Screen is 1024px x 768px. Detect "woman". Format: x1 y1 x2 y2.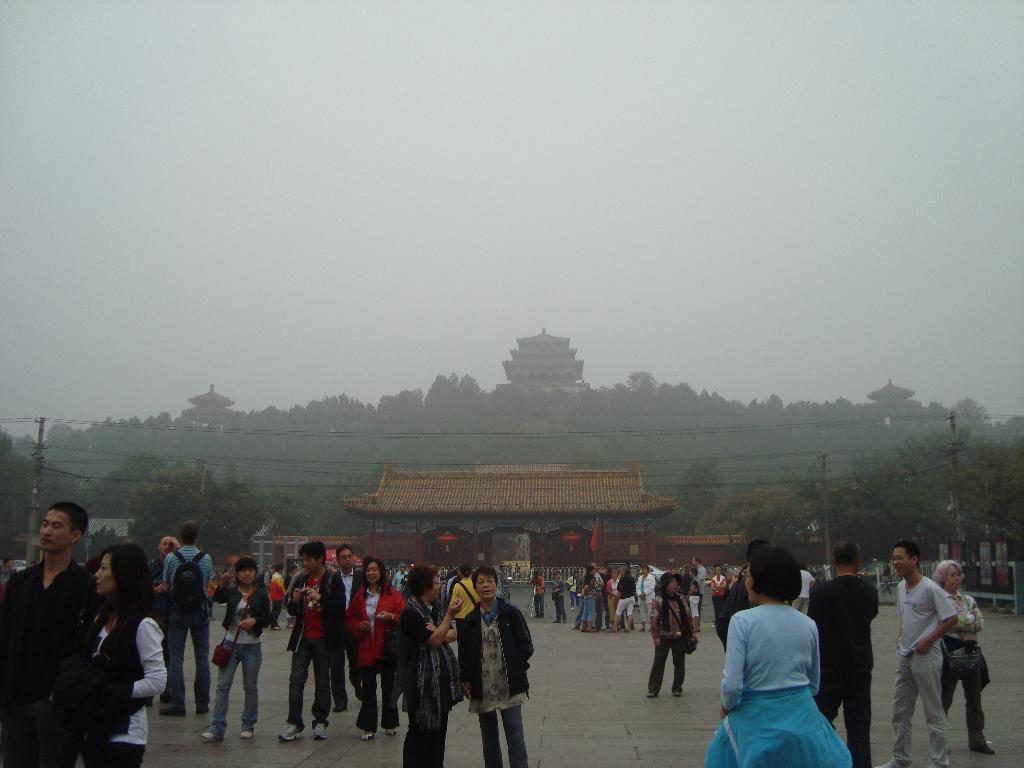
645 572 697 700.
